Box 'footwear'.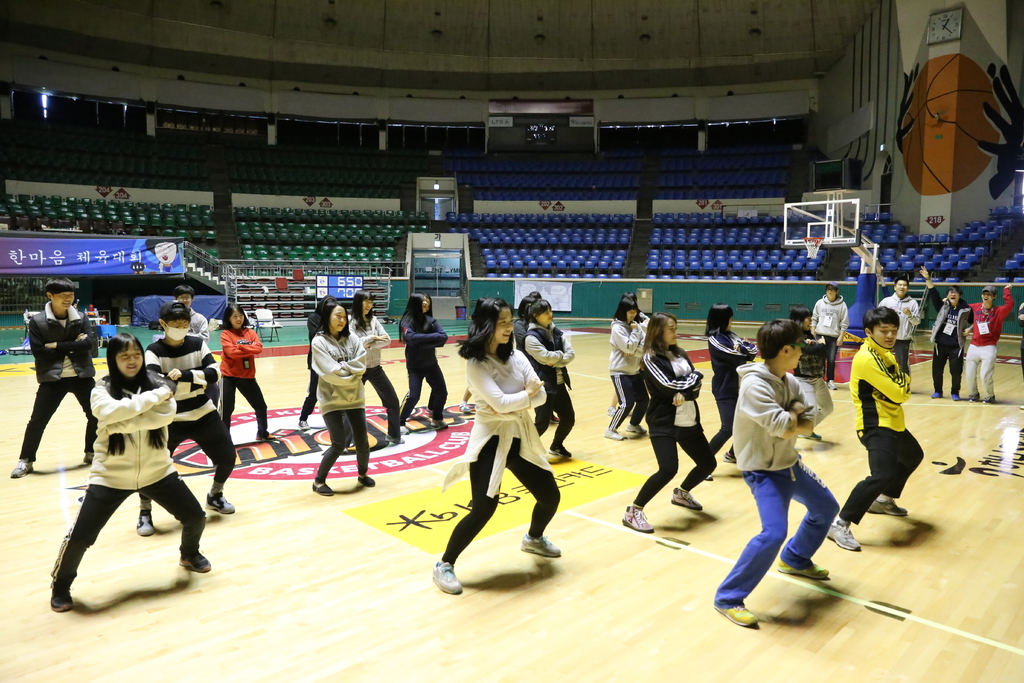
{"left": 607, "top": 404, "right": 621, "bottom": 417}.
